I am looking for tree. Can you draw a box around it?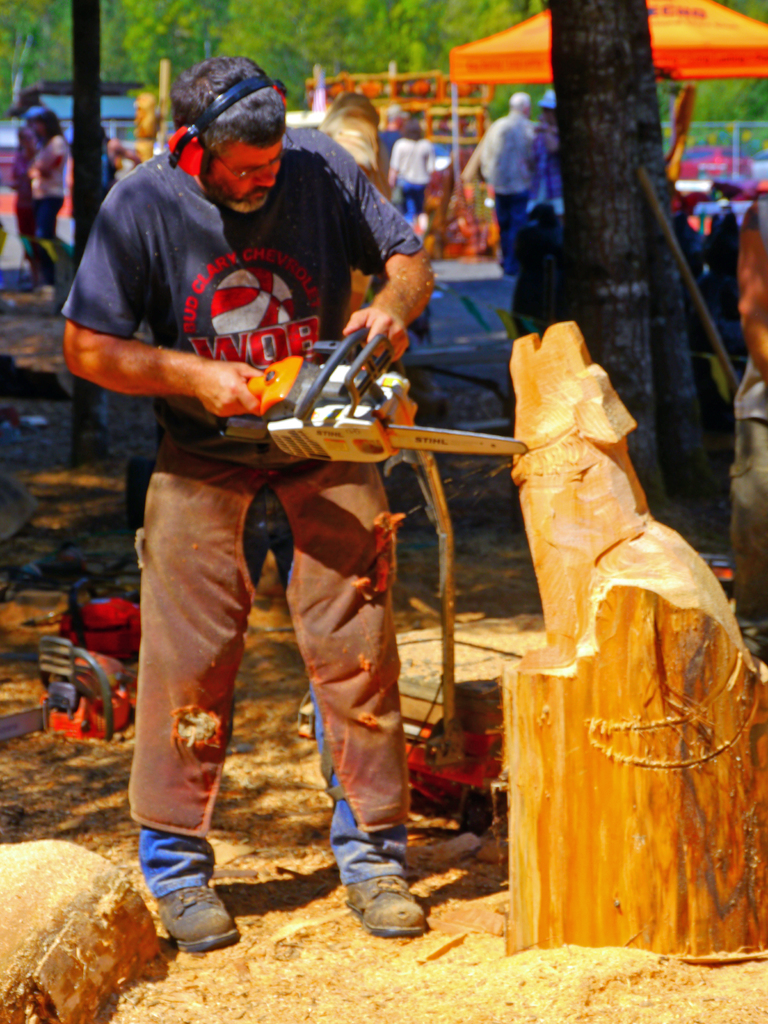
Sure, the bounding box is [left=70, top=0, right=112, bottom=461].
